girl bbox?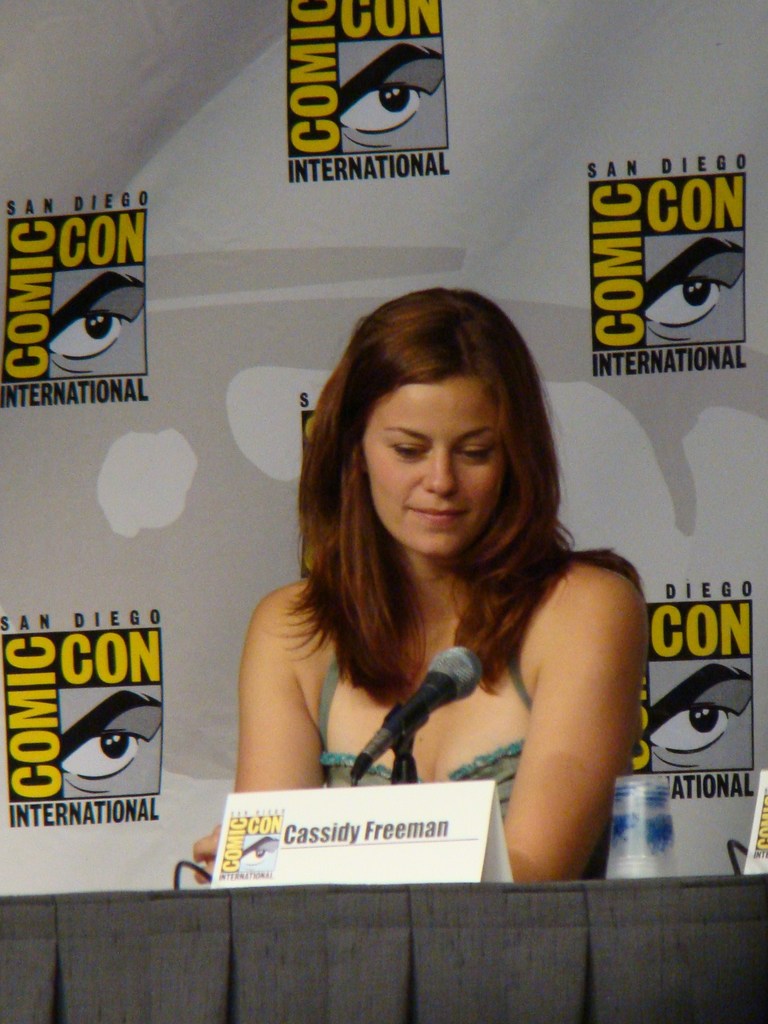
bbox(188, 282, 648, 889)
